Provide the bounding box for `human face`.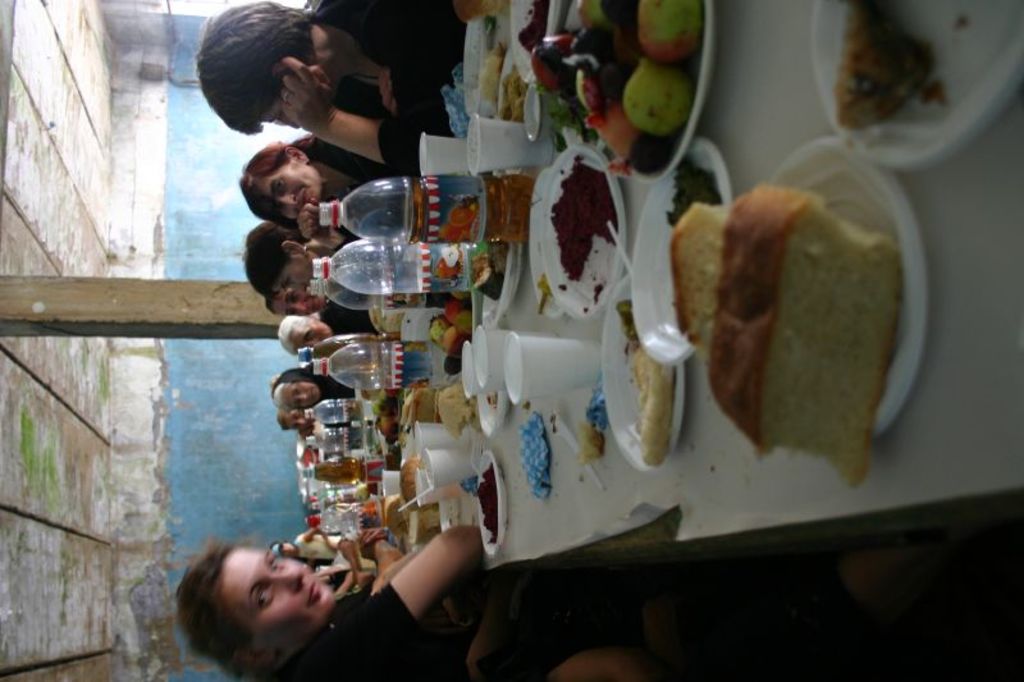
box=[296, 322, 328, 345].
